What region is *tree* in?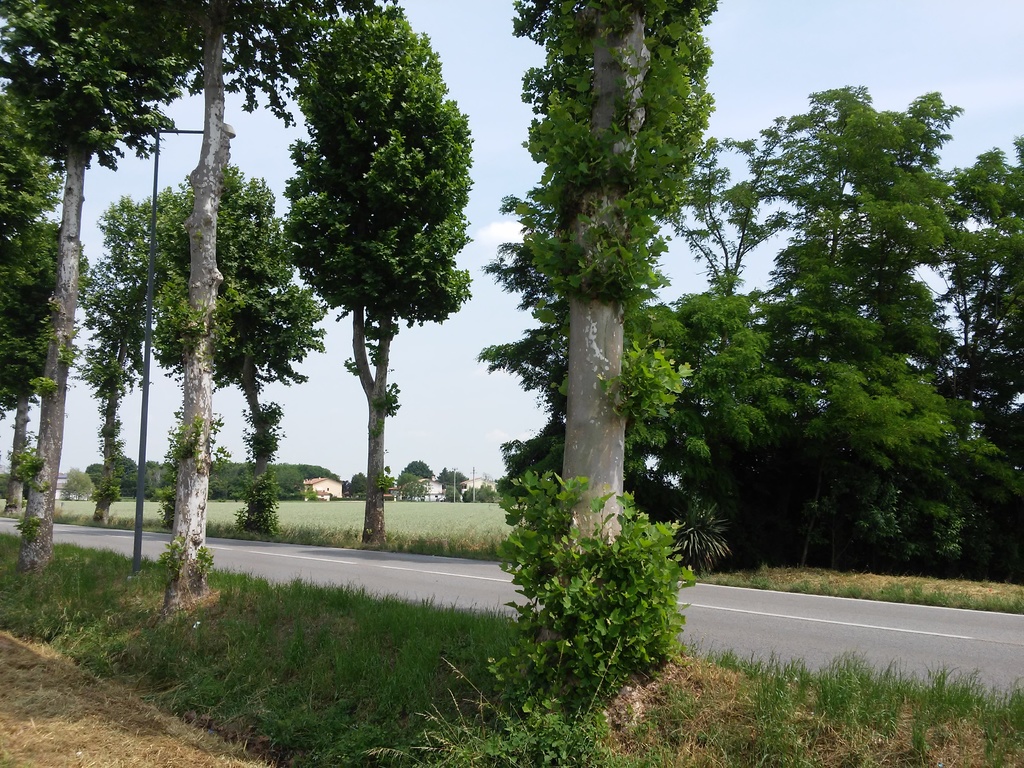
<bbox>506, 0, 717, 719</bbox>.
